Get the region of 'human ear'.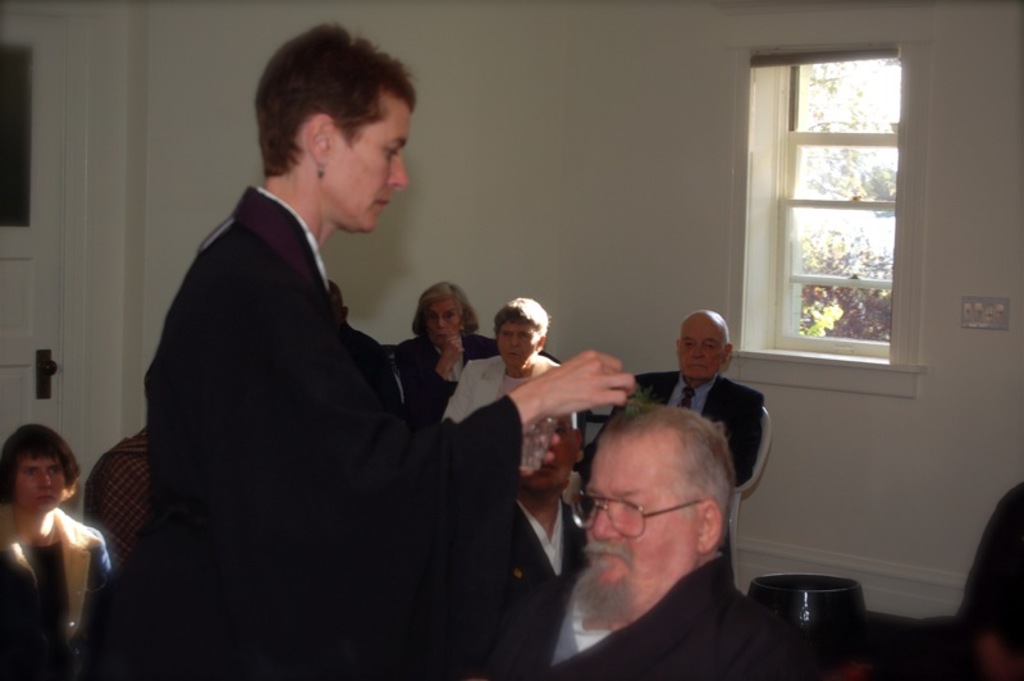
[722, 344, 731, 369].
